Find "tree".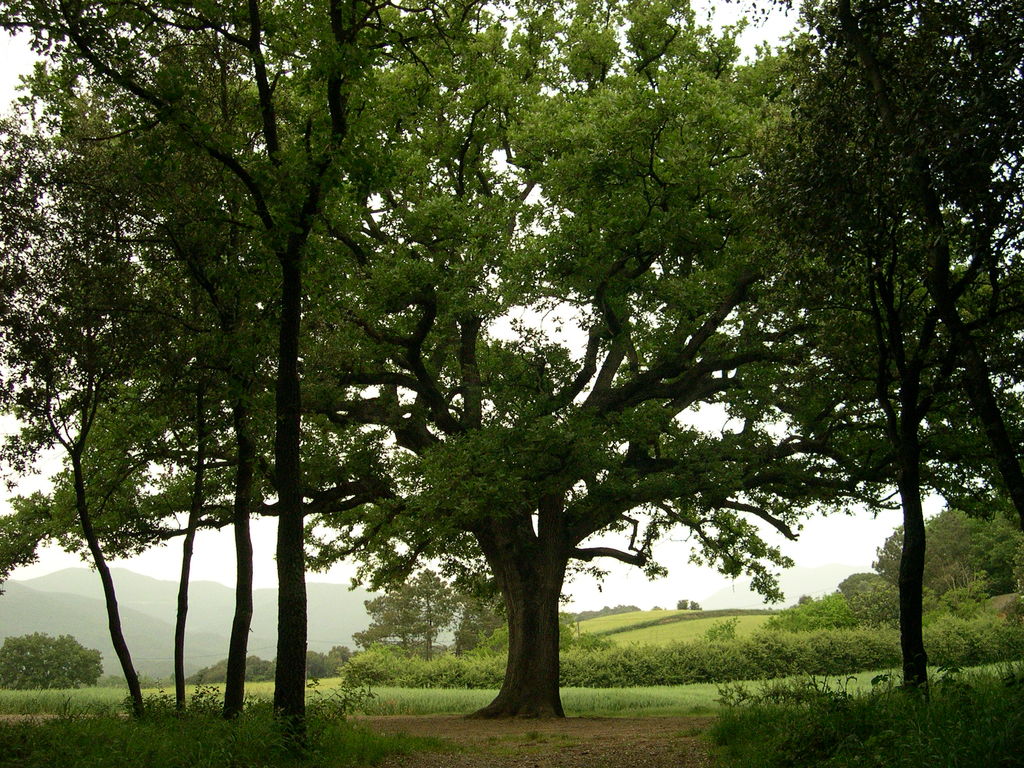
box=[303, 646, 348, 682].
